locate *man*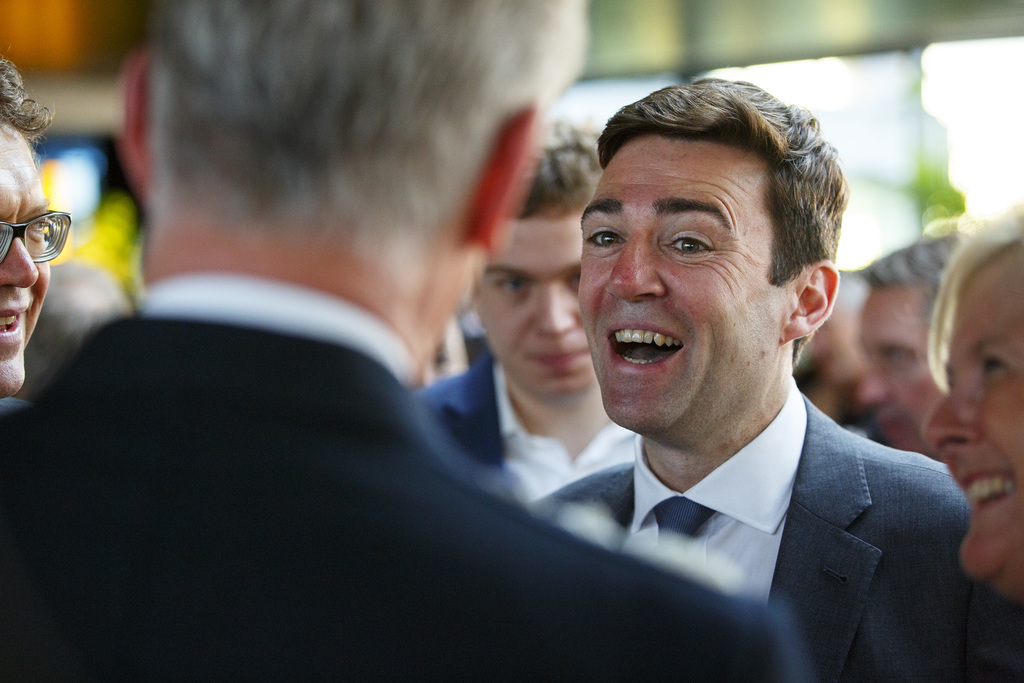
bbox=[854, 226, 977, 461]
